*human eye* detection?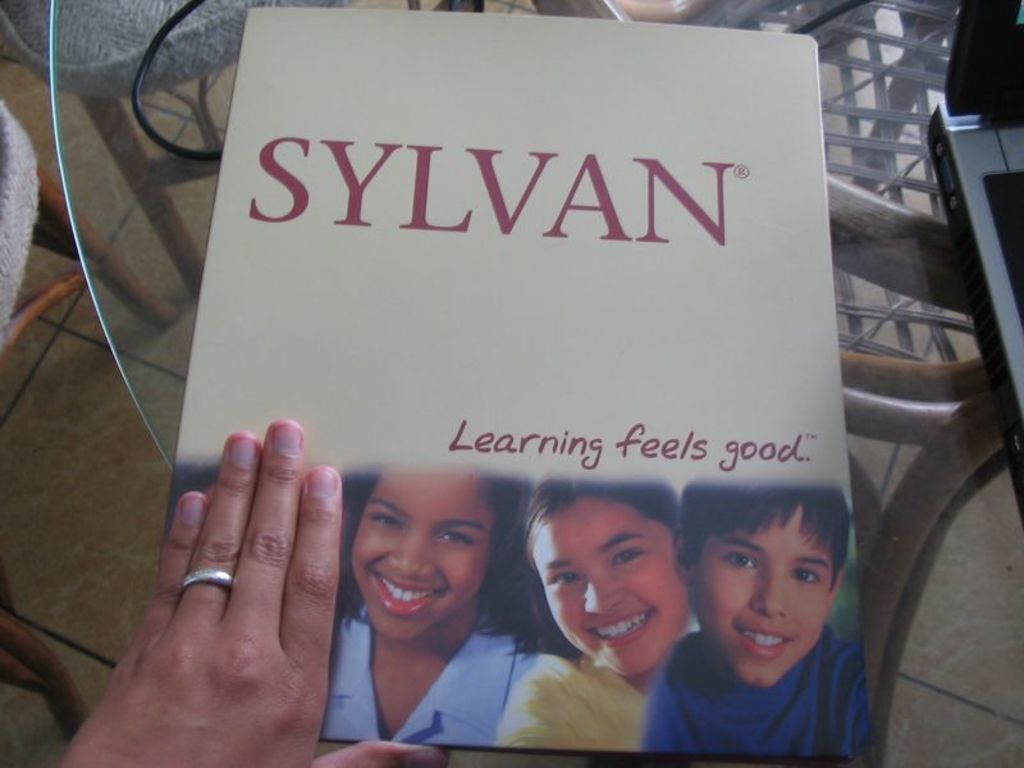
Rect(430, 524, 477, 549)
